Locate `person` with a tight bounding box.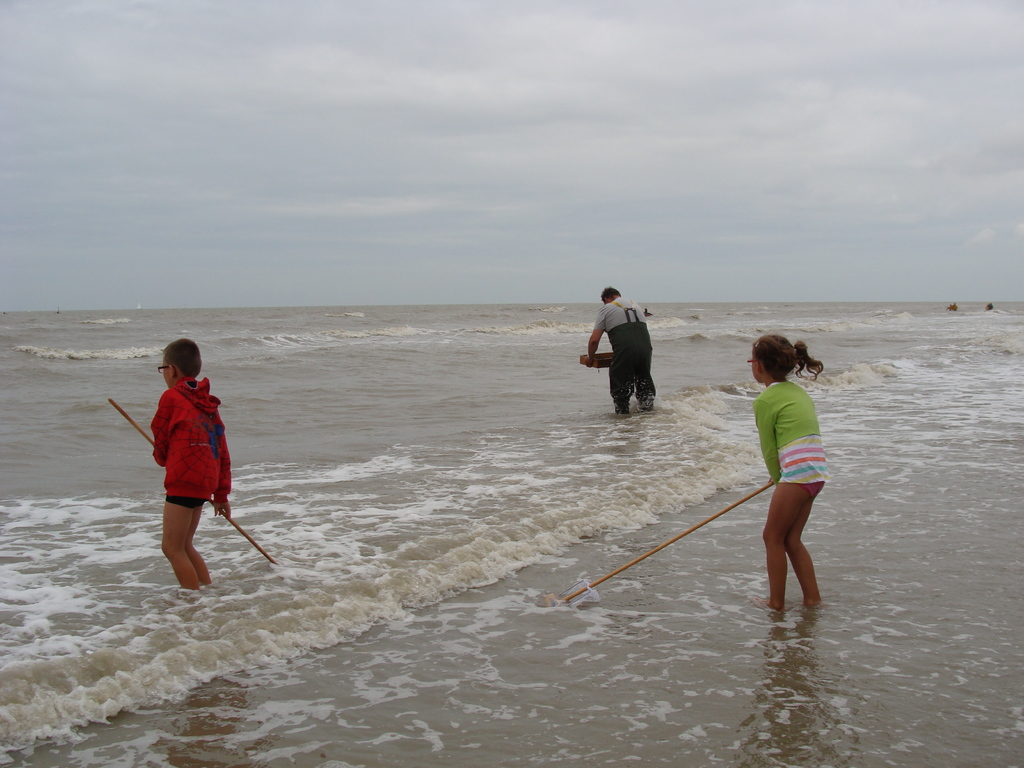
138 328 238 590.
